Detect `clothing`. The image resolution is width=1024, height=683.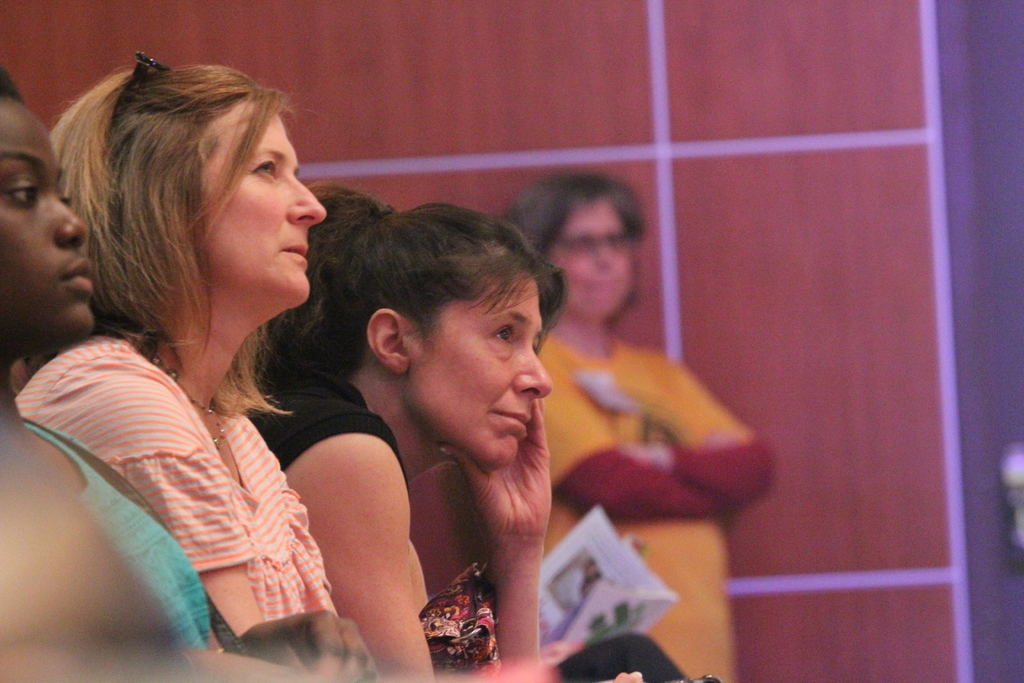
region(538, 334, 778, 682).
